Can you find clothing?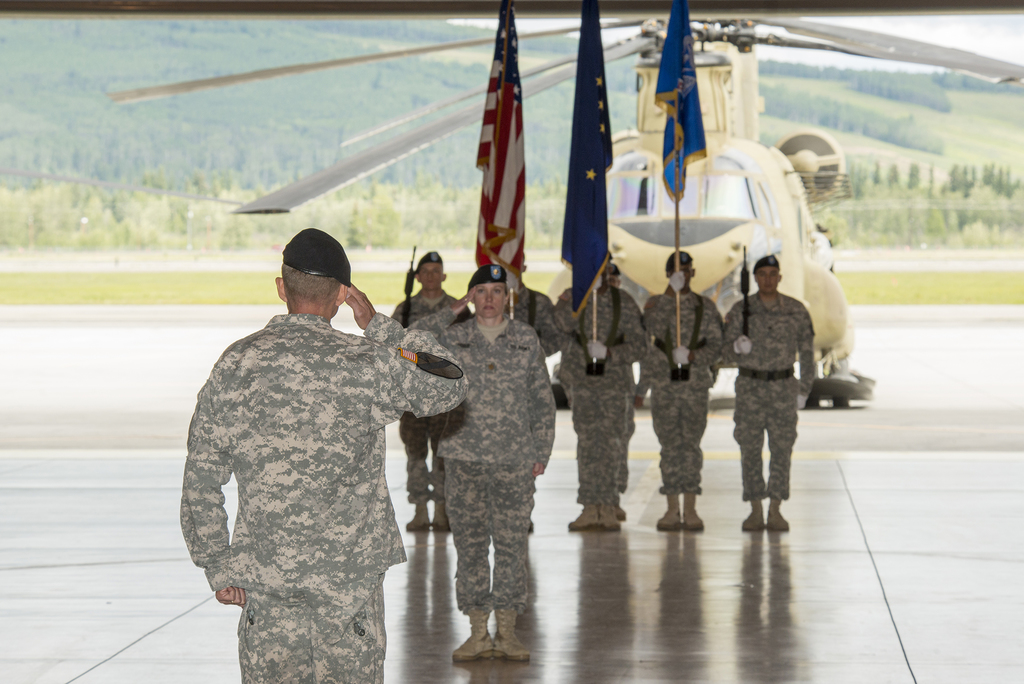
Yes, bounding box: bbox(408, 307, 556, 614).
